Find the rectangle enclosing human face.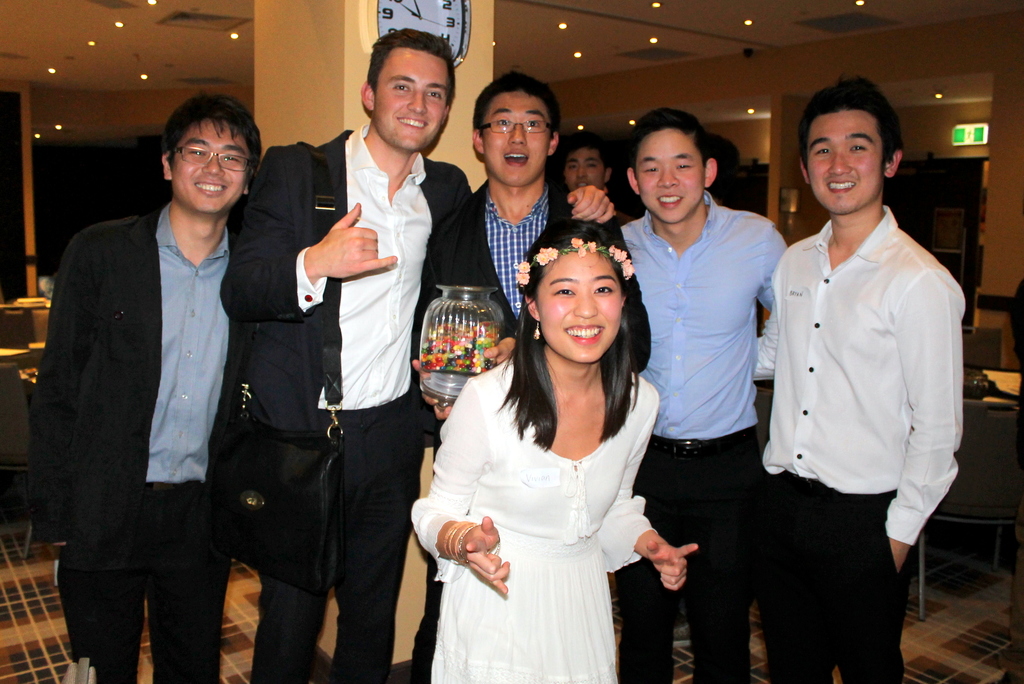
[left=484, top=94, right=550, bottom=186].
